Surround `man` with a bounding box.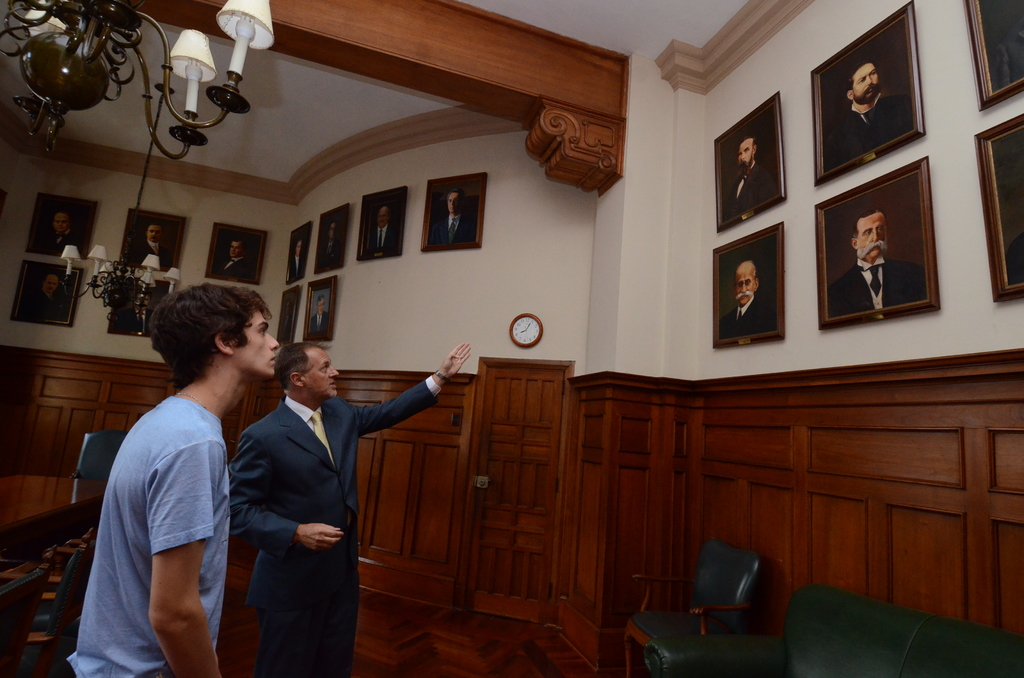
68 285 282 677.
